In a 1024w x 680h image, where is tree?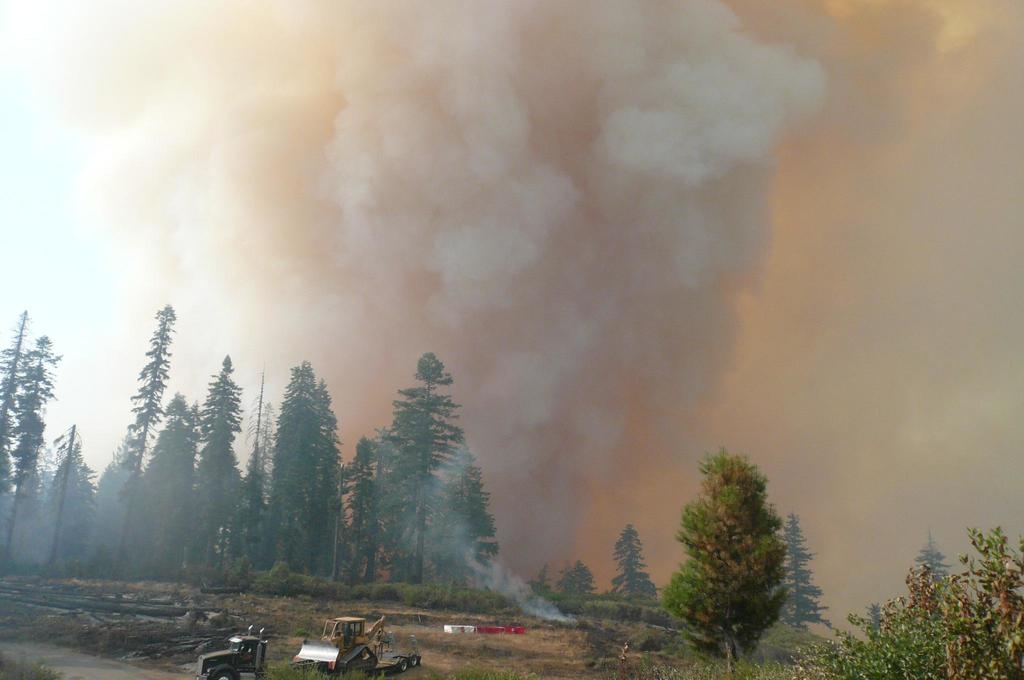
[36, 422, 104, 579].
